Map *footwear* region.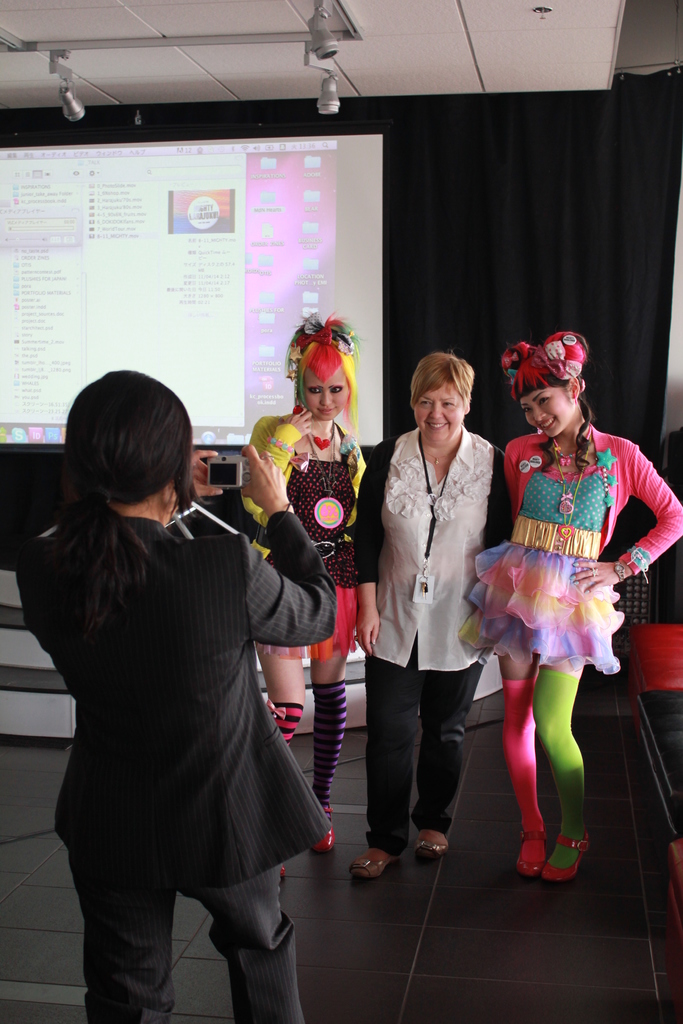
Mapped to box(351, 832, 397, 883).
